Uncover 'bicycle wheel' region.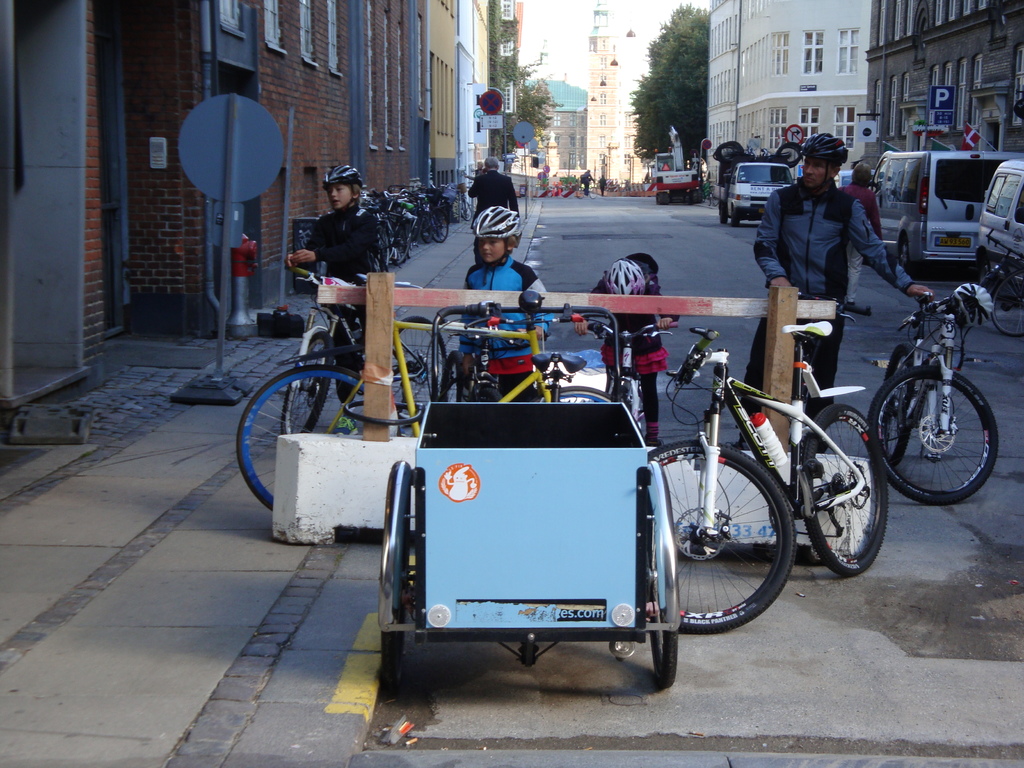
Uncovered: (x1=989, y1=273, x2=1023, y2=336).
